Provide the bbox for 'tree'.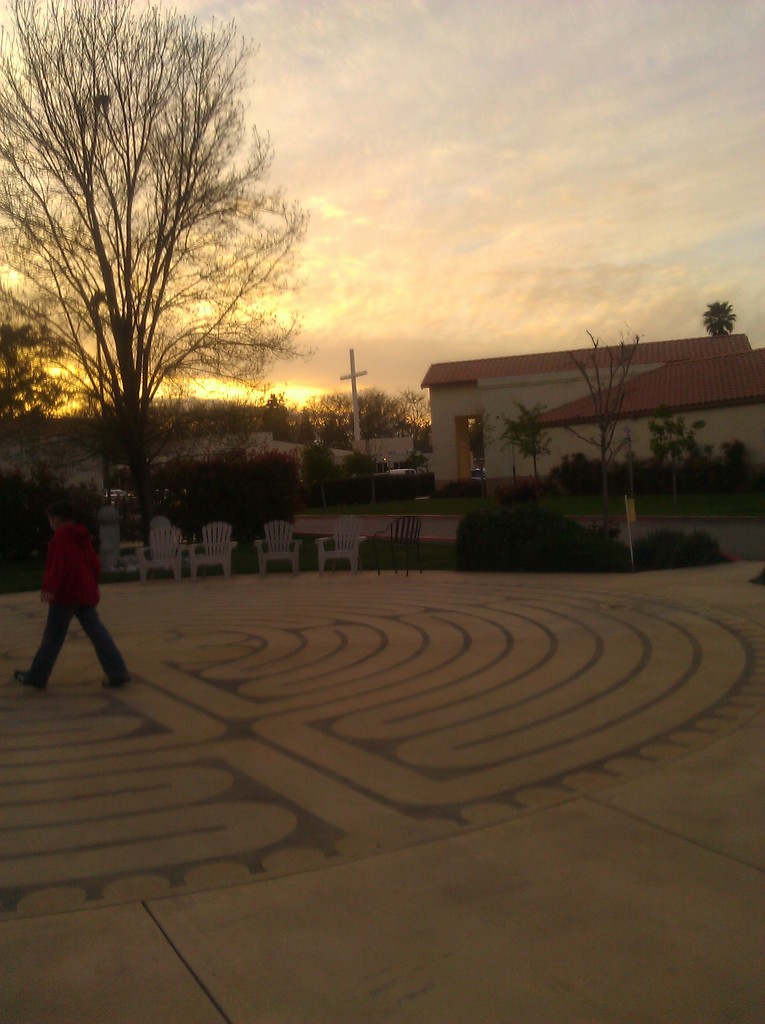
box=[26, 9, 303, 567].
